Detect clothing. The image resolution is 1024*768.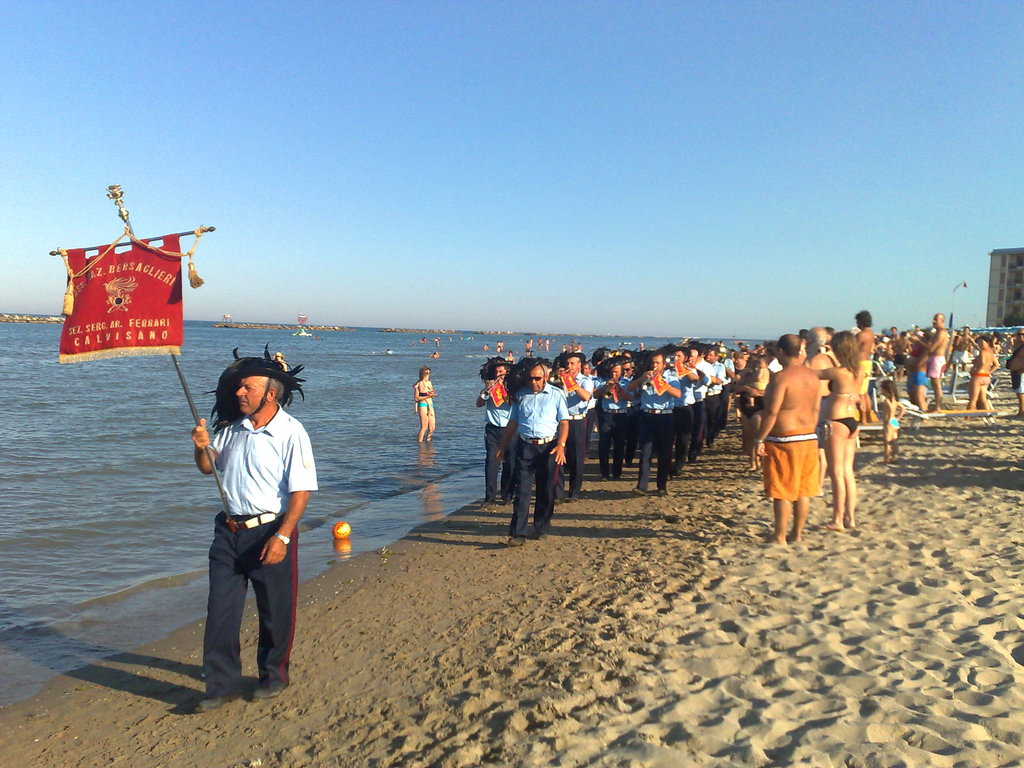
(929,356,950,381).
